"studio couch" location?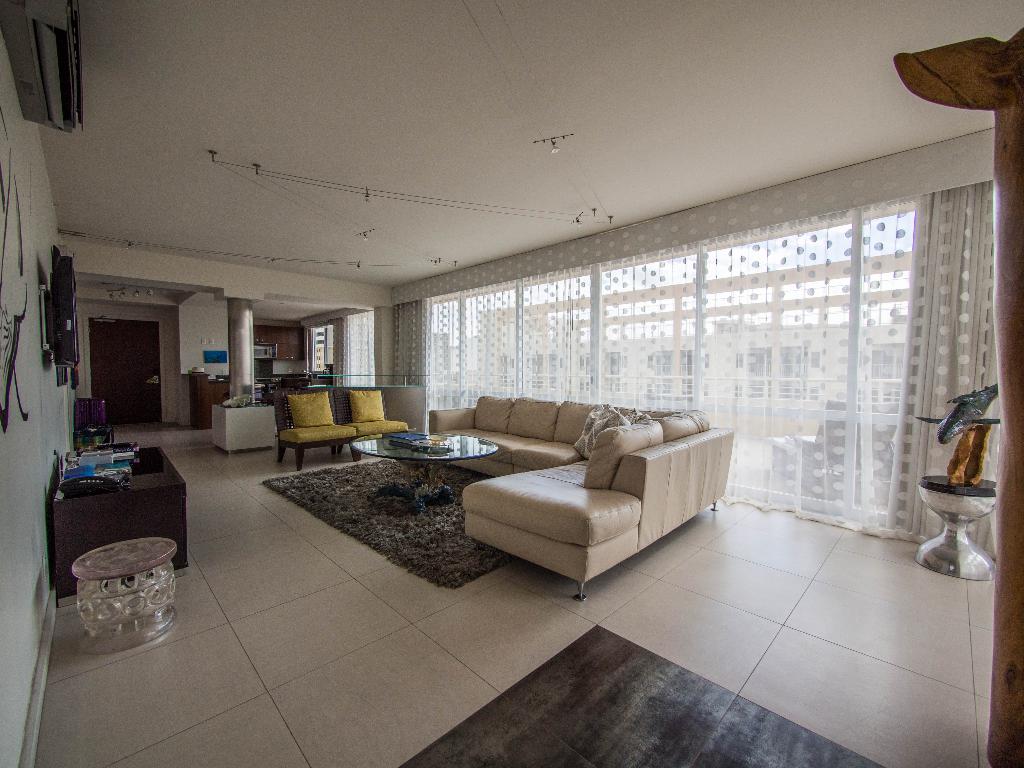
[47, 436, 193, 582]
